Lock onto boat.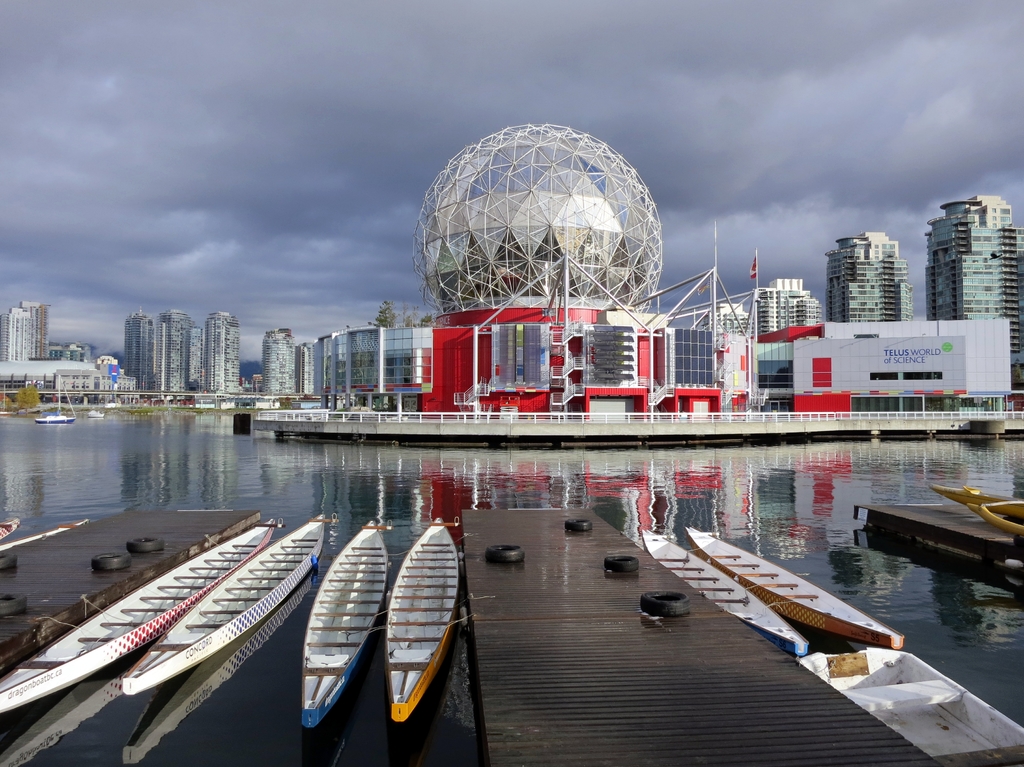
Locked: bbox=(929, 481, 1023, 506).
